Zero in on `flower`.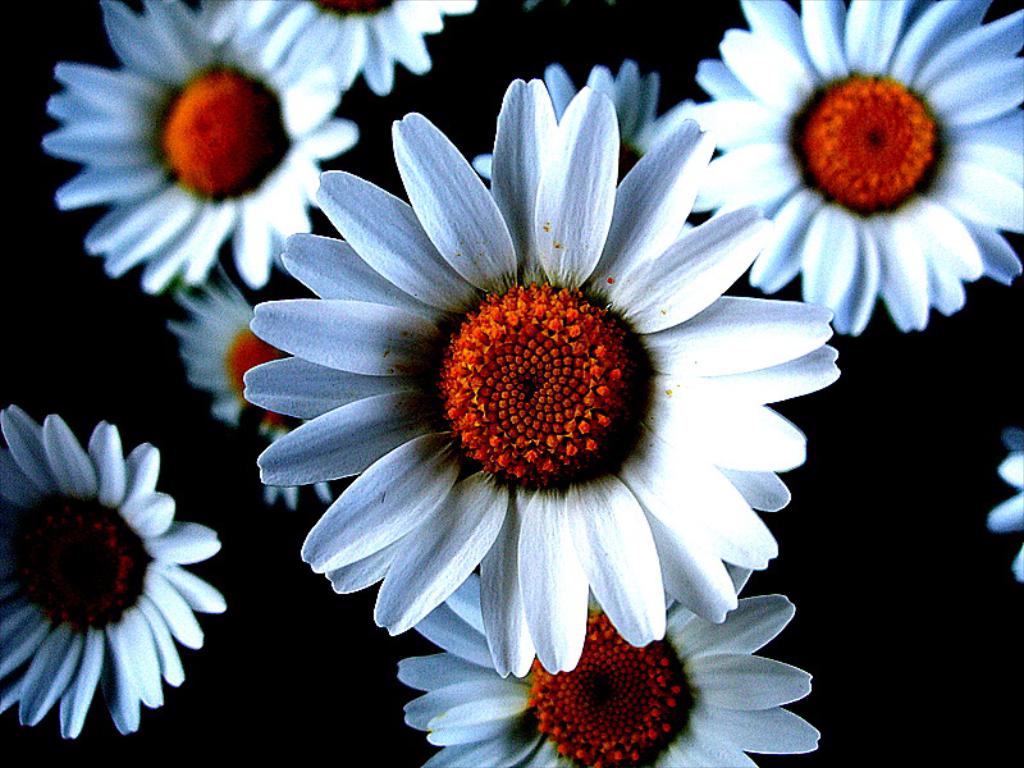
Zeroed in: (393,557,820,767).
